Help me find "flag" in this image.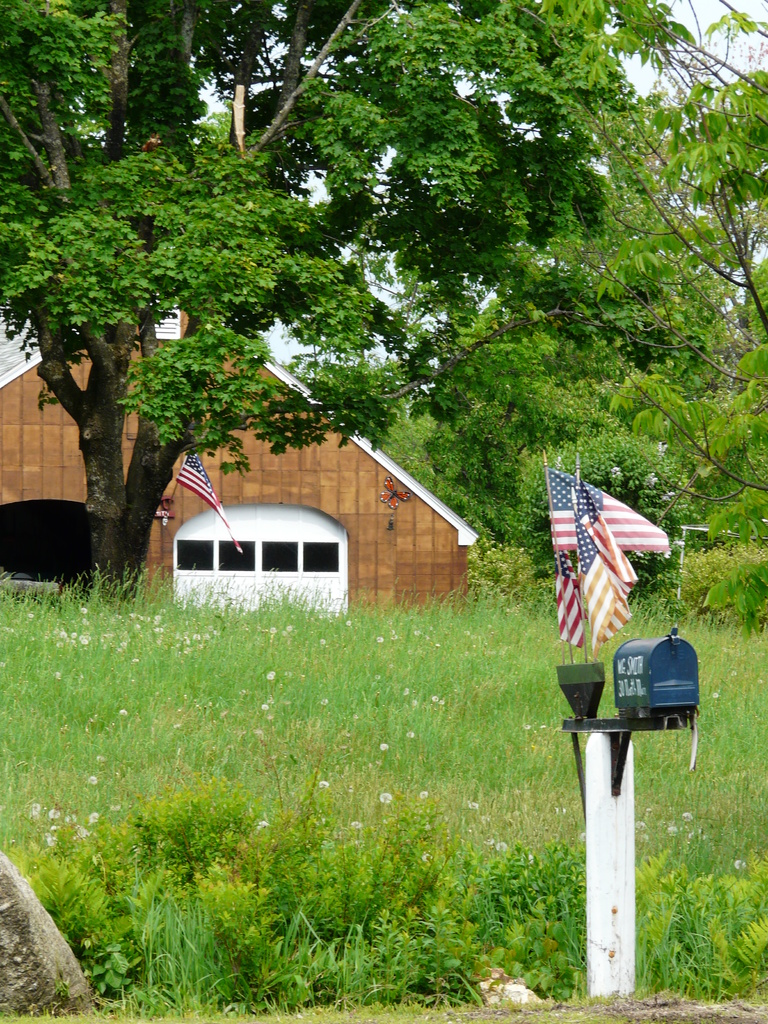
Found it: (left=174, top=440, right=234, bottom=564).
